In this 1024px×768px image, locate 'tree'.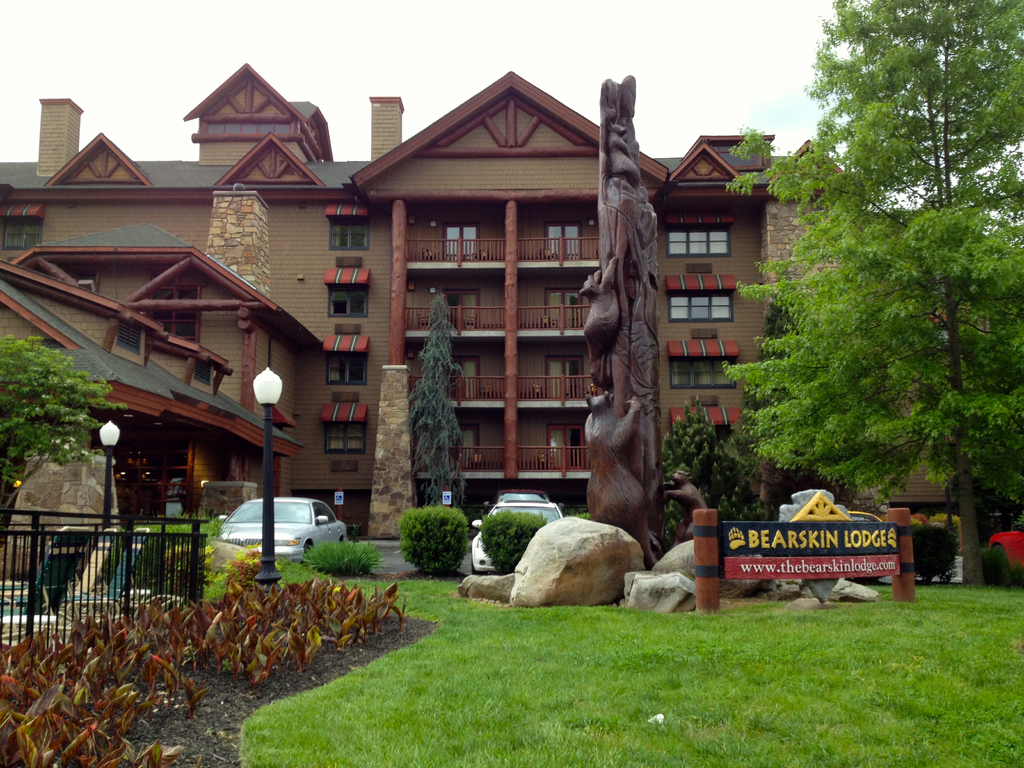
Bounding box: x1=410 y1=284 x2=473 y2=515.
